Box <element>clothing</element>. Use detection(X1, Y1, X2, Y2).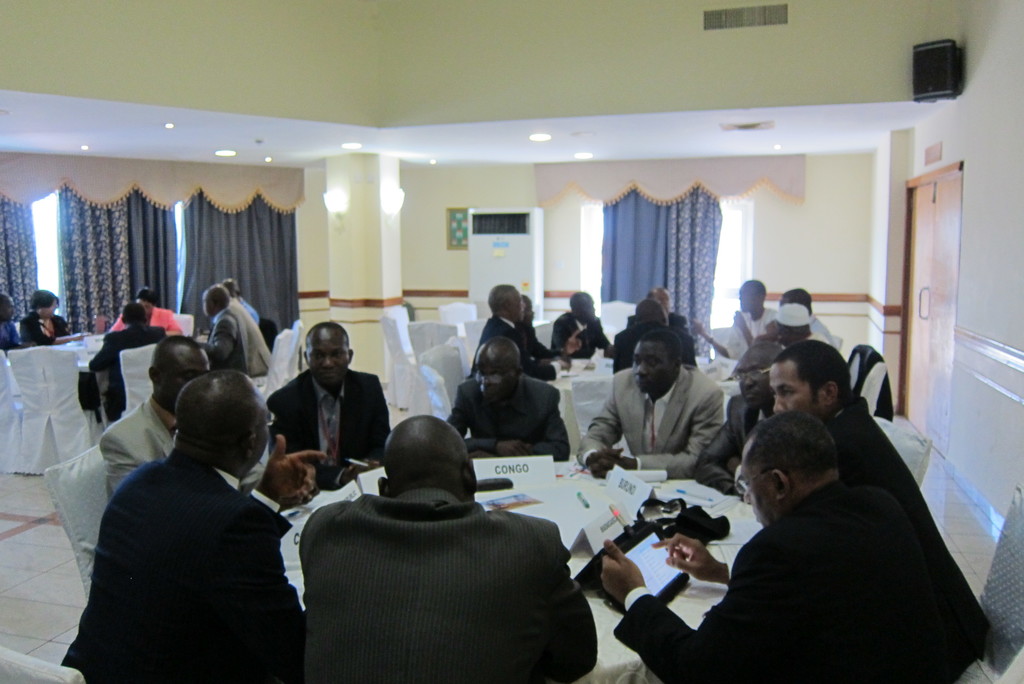
detection(264, 364, 398, 487).
